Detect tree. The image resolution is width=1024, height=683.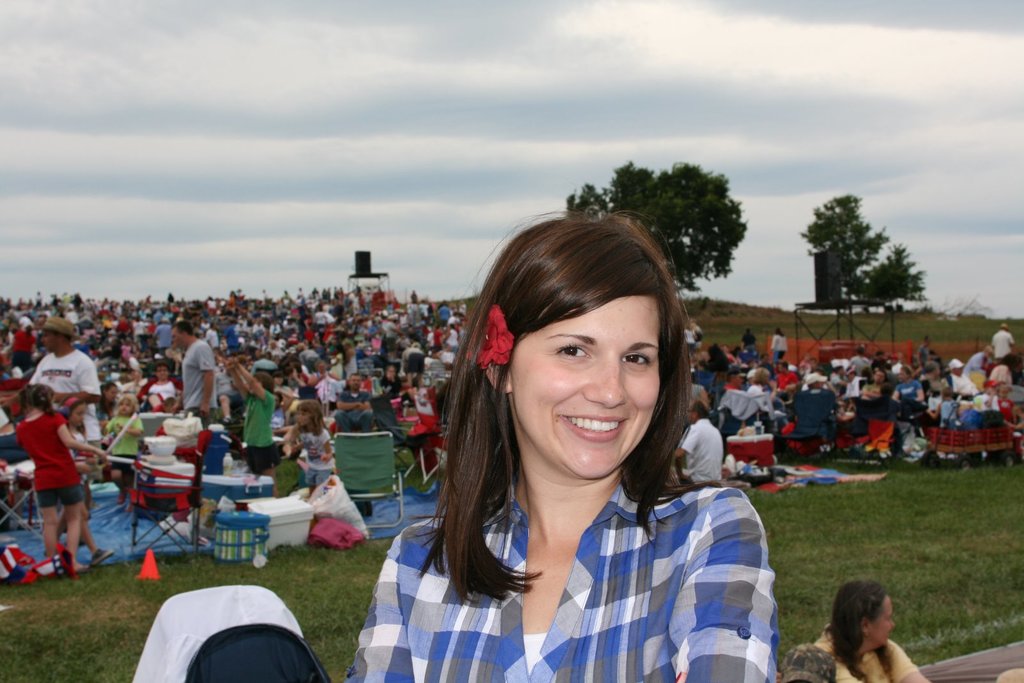
(x1=565, y1=161, x2=751, y2=296).
